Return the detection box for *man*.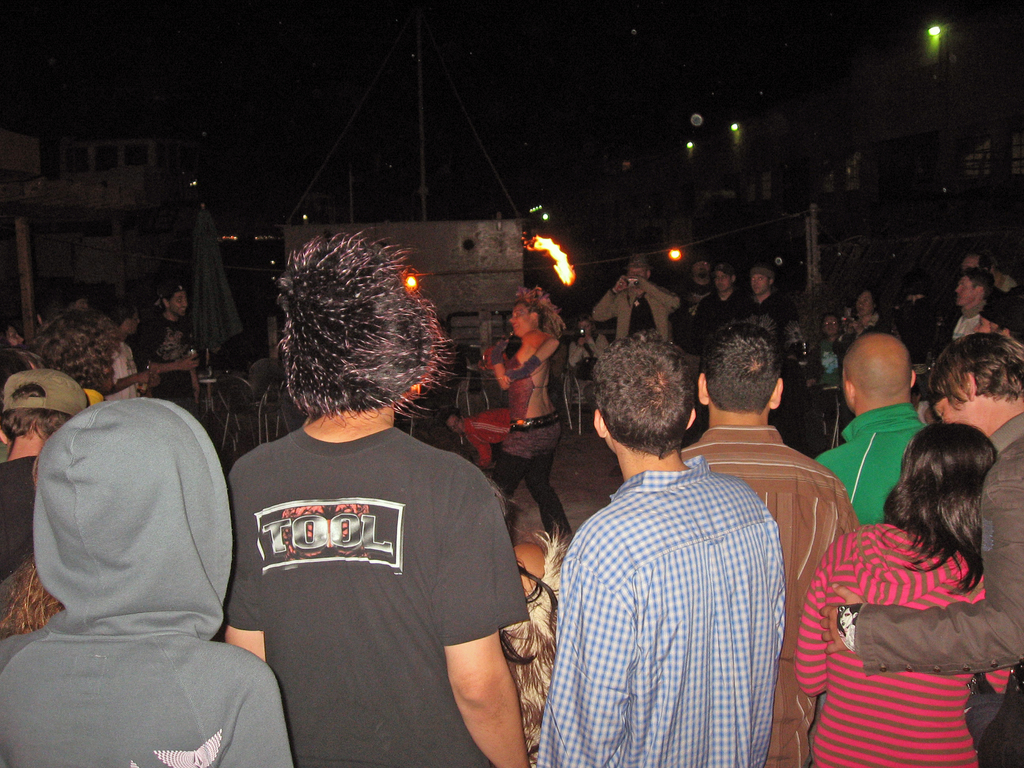
810 325 925 531.
